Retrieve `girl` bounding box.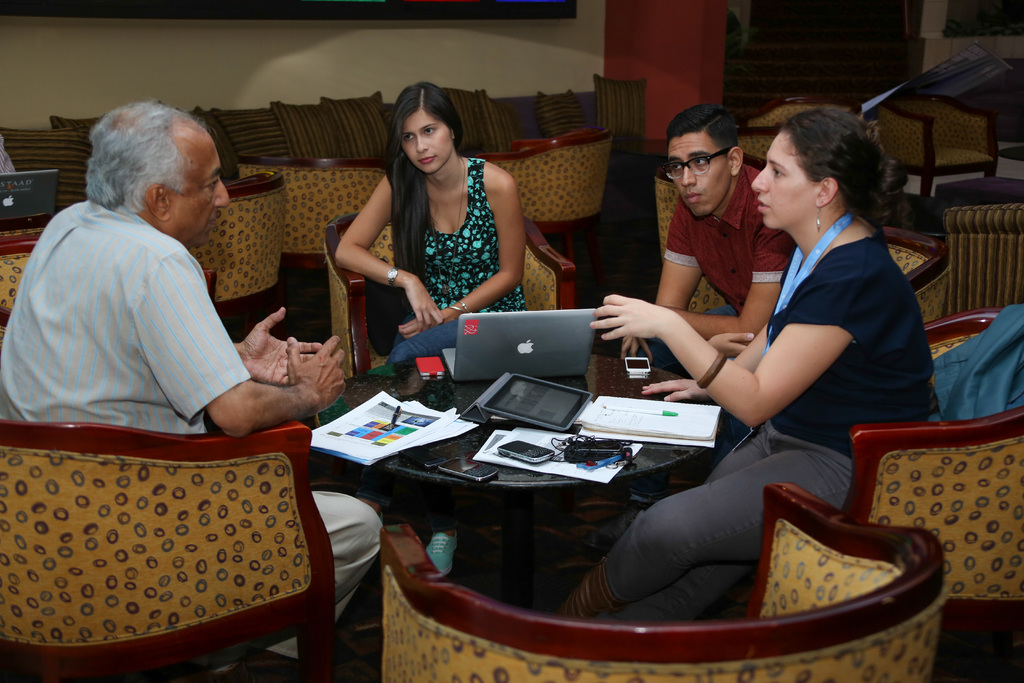
Bounding box: <box>540,100,947,623</box>.
